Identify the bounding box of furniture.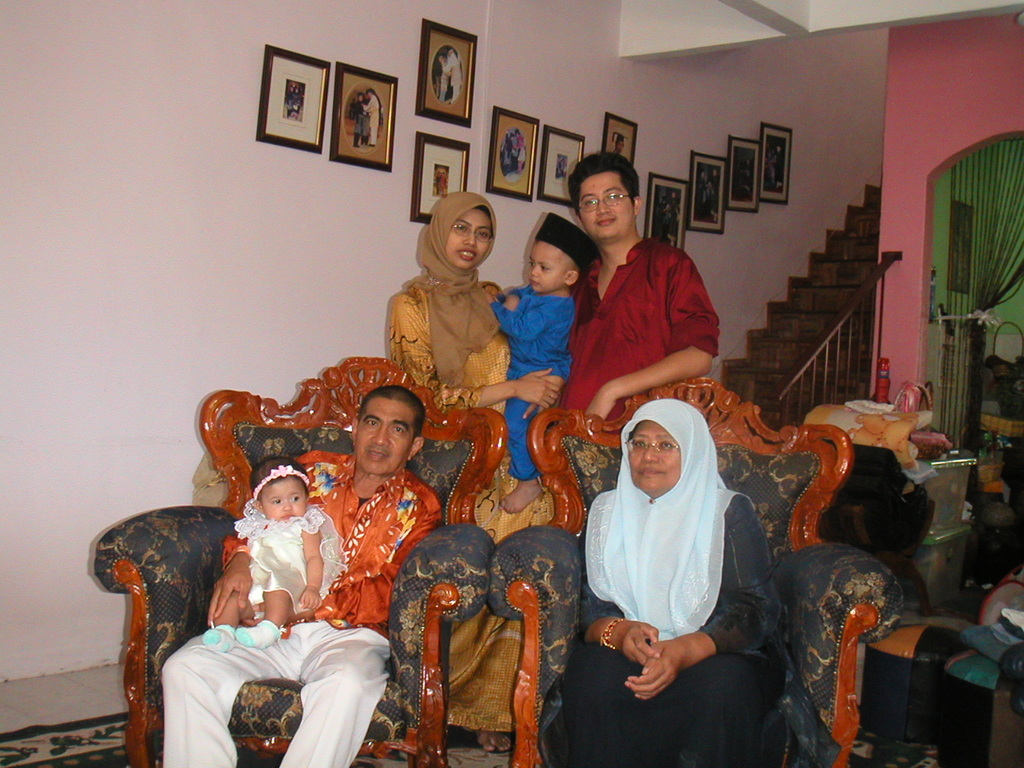
Rect(93, 355, 507, 767).
